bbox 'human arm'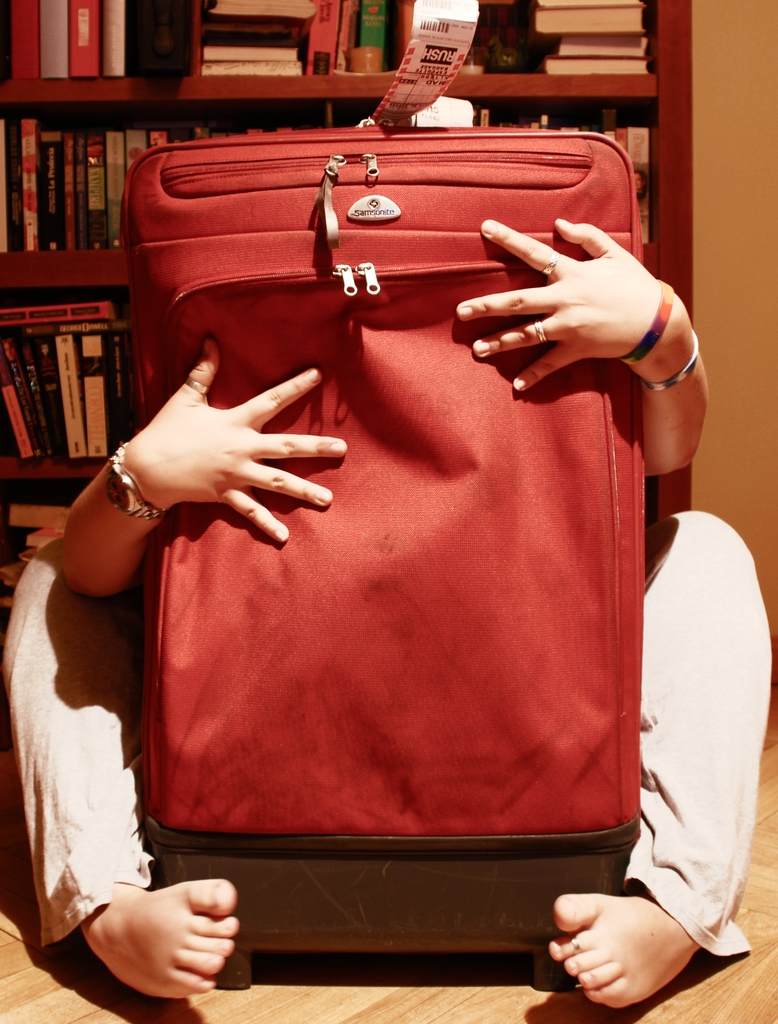
box=[56, 330, 355, 609]
